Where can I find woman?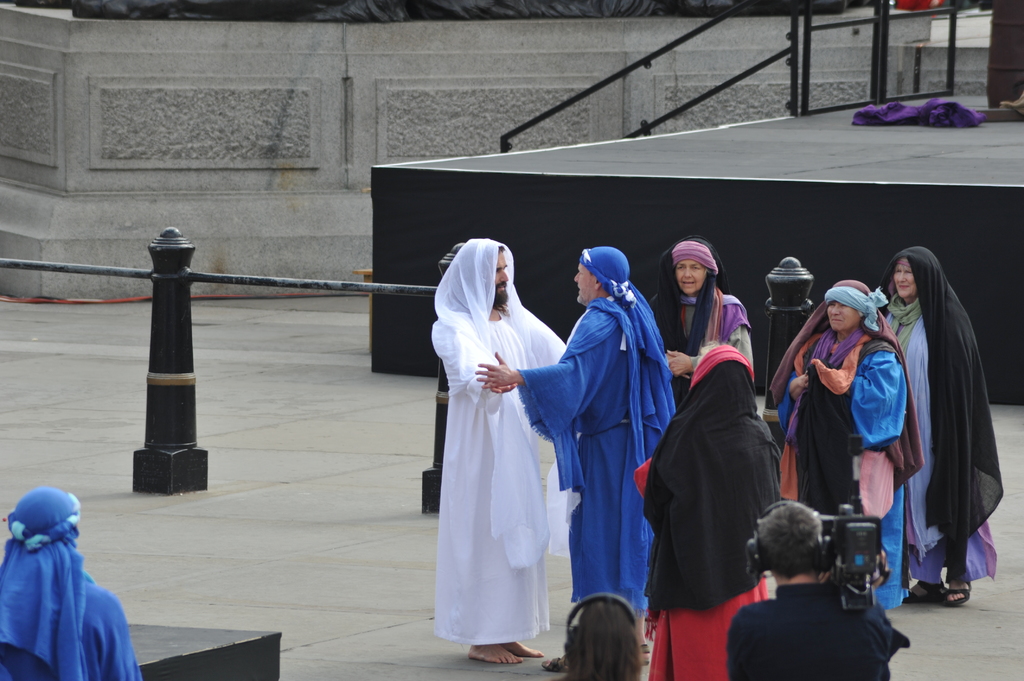
You can find it at {"x1": 555, "y1": 593, "x2": 662, "y2": 680}.
